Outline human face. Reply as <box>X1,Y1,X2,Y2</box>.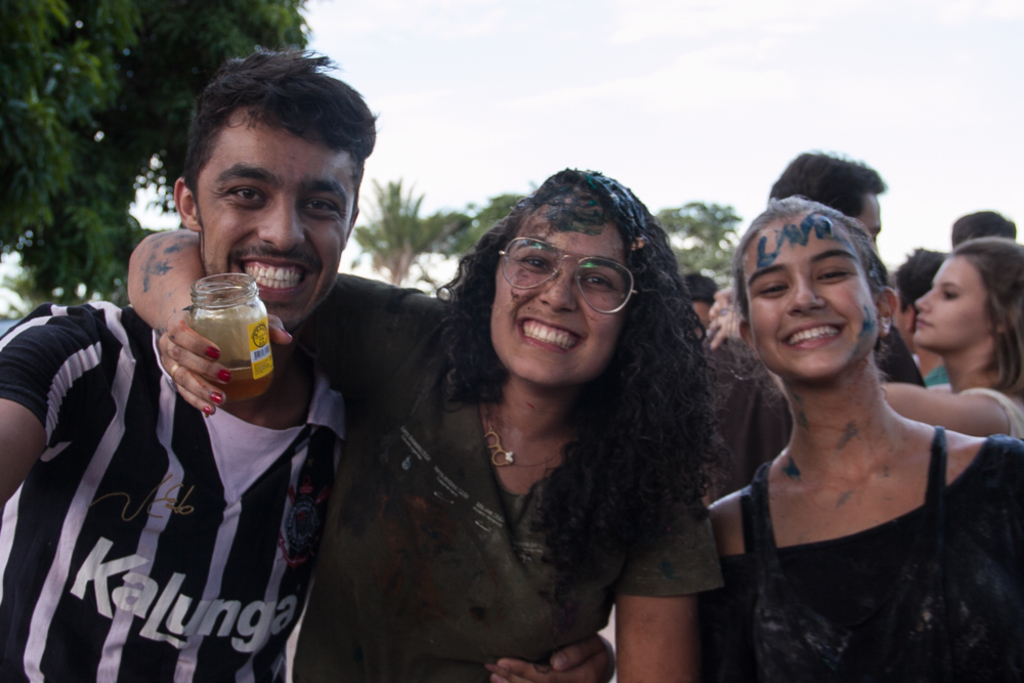
<box>913,257,994,351</box>.
